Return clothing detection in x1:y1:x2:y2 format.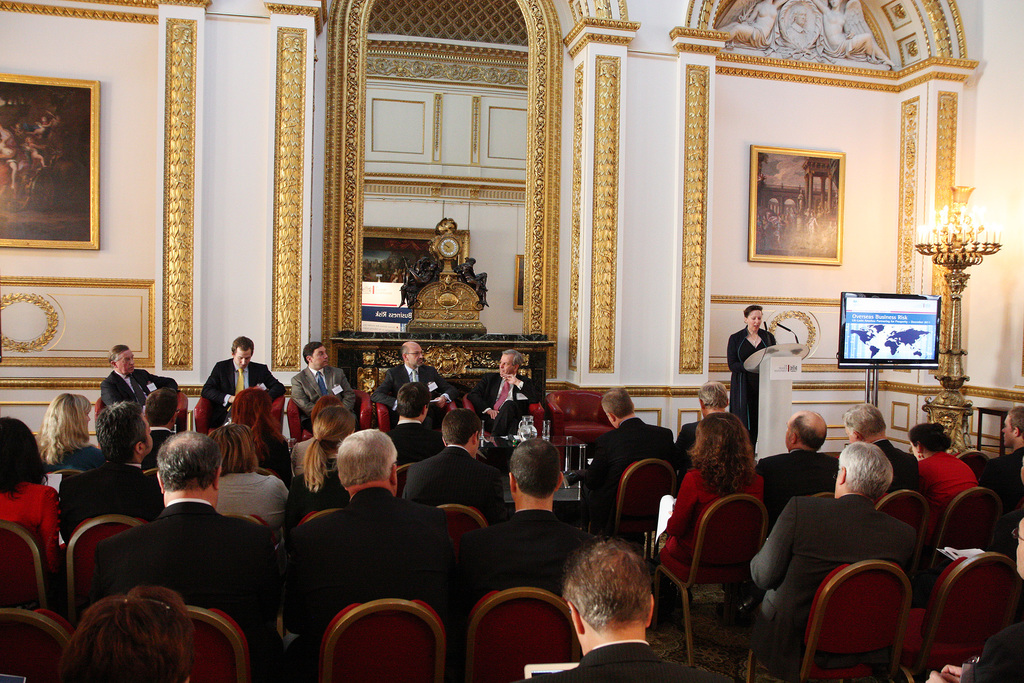
786:24:811:47.
